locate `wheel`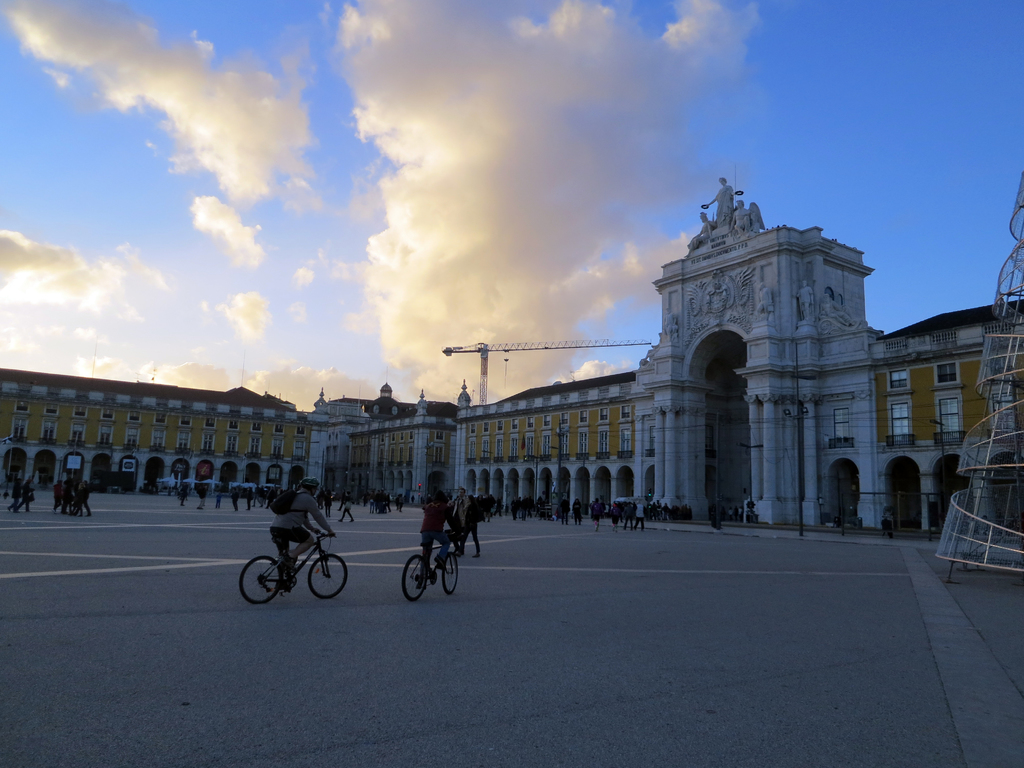
442:553:460:595
